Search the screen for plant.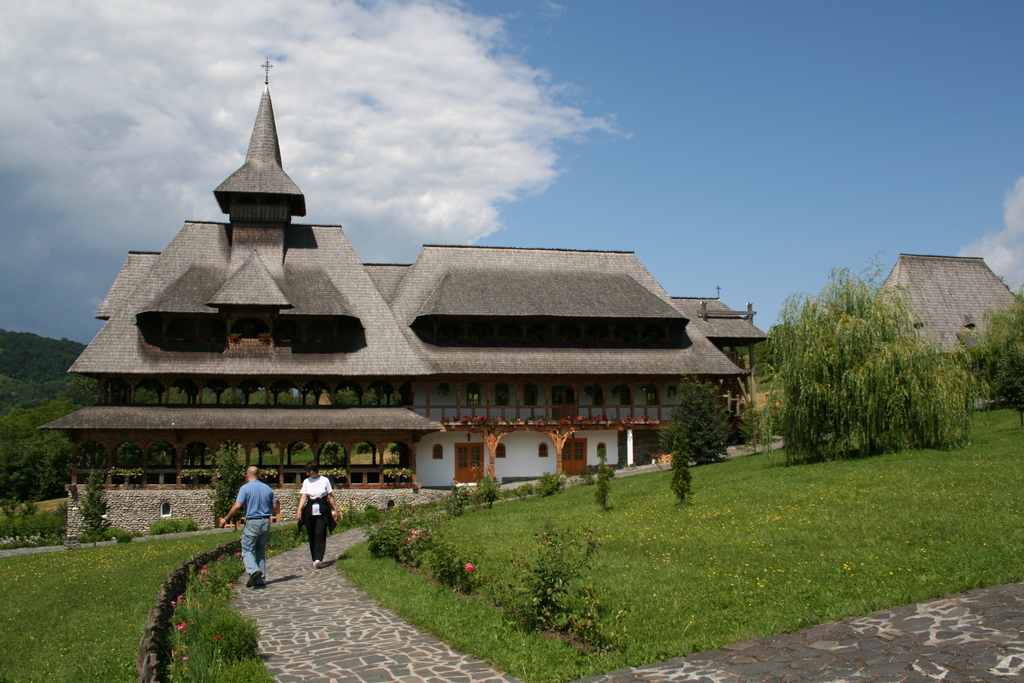
Found at <bbox>102, 523, 143, 542</bbox>.
